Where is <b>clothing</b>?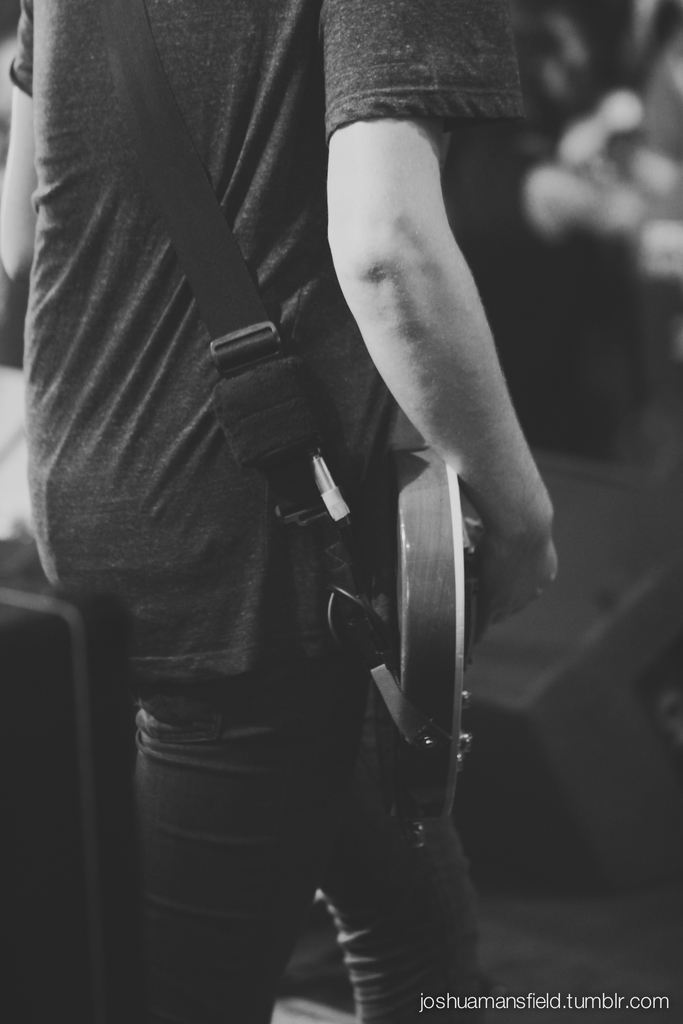
box=[40, 0, 547, 962].
